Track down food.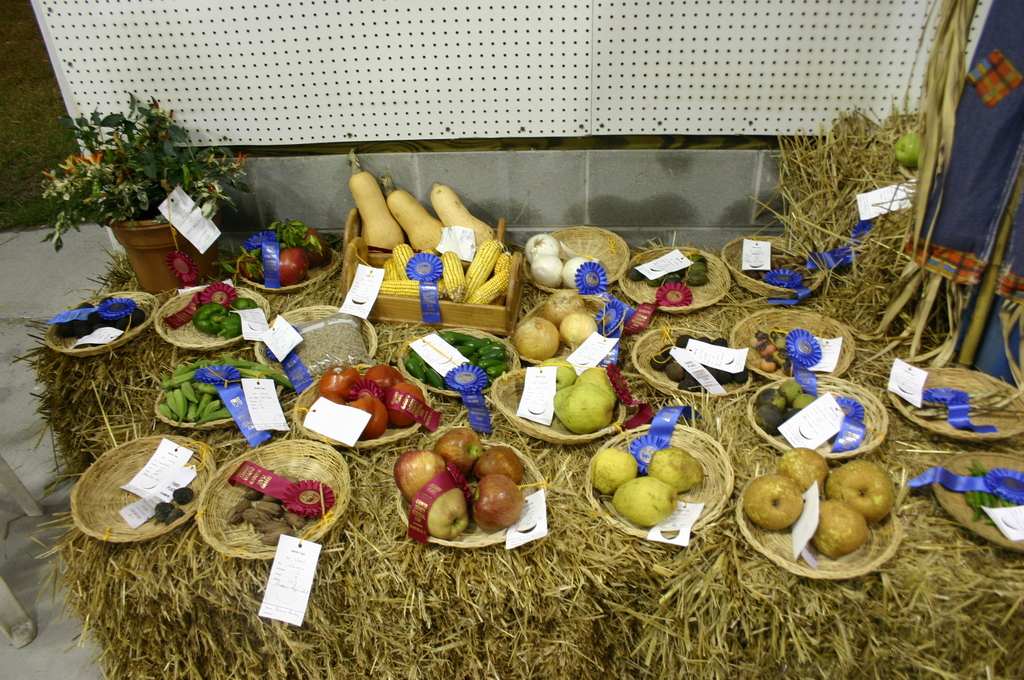
Tracked to bbox=[650, 332, 753, 392].
